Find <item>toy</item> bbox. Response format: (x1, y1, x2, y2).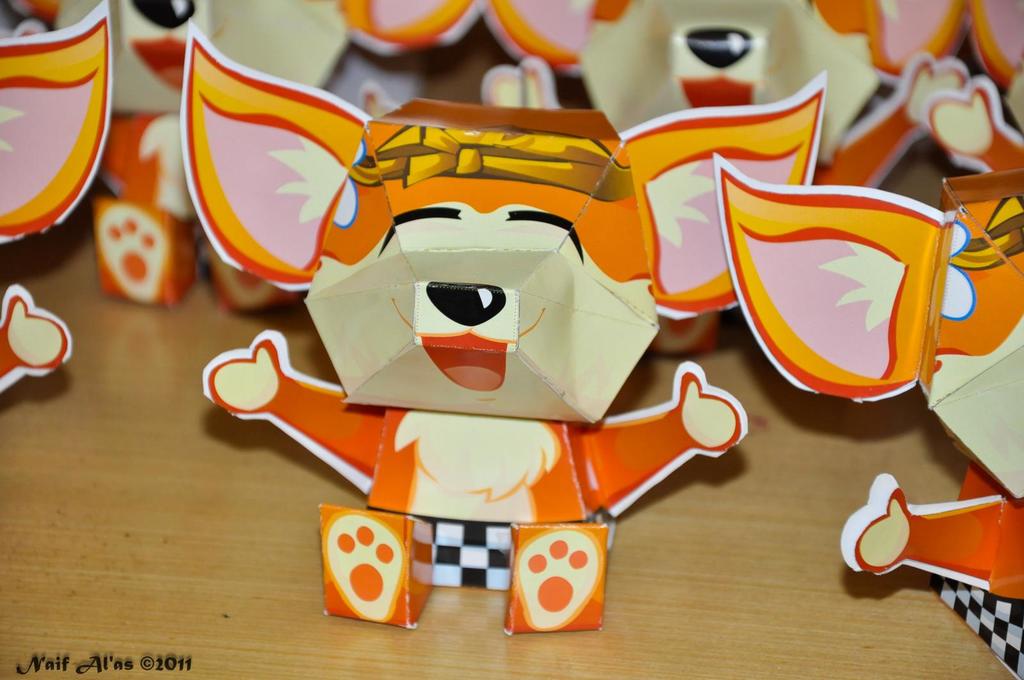
(0, 0, 114, 397).
